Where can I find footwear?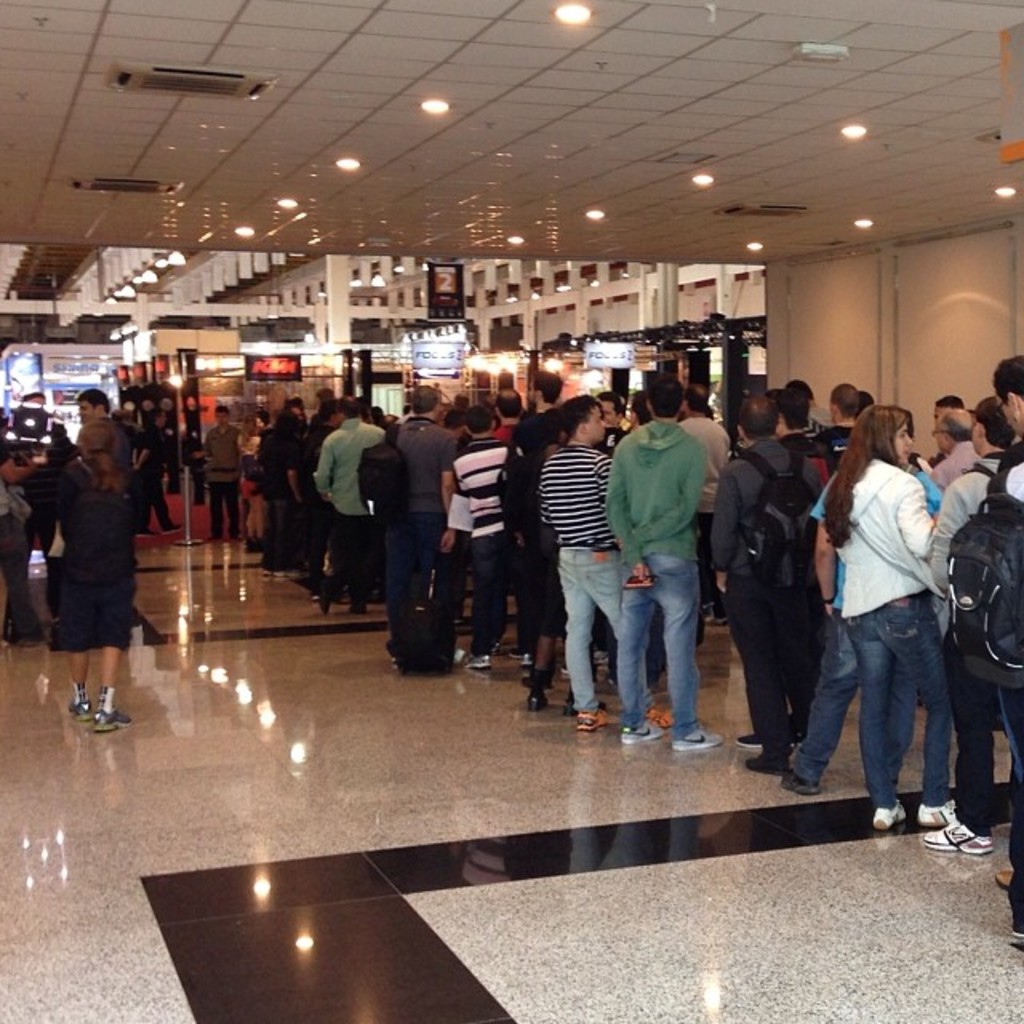
You can find it at [x1=998, y1=869, x2=1010, y2=893].
